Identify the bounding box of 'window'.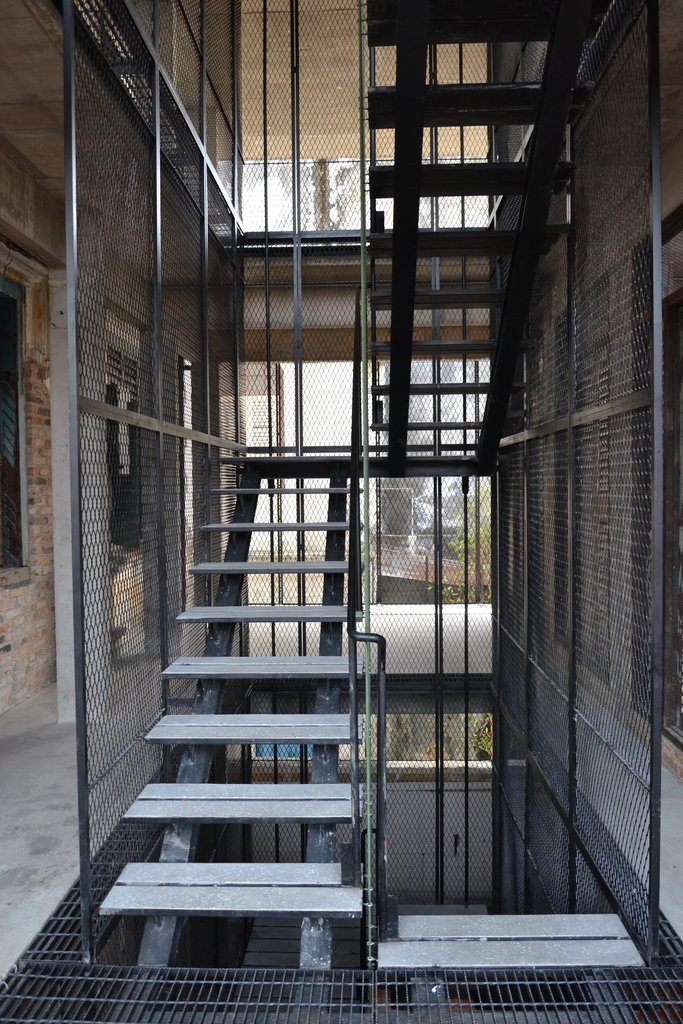
bbox=[0, 262, 42, 580].
